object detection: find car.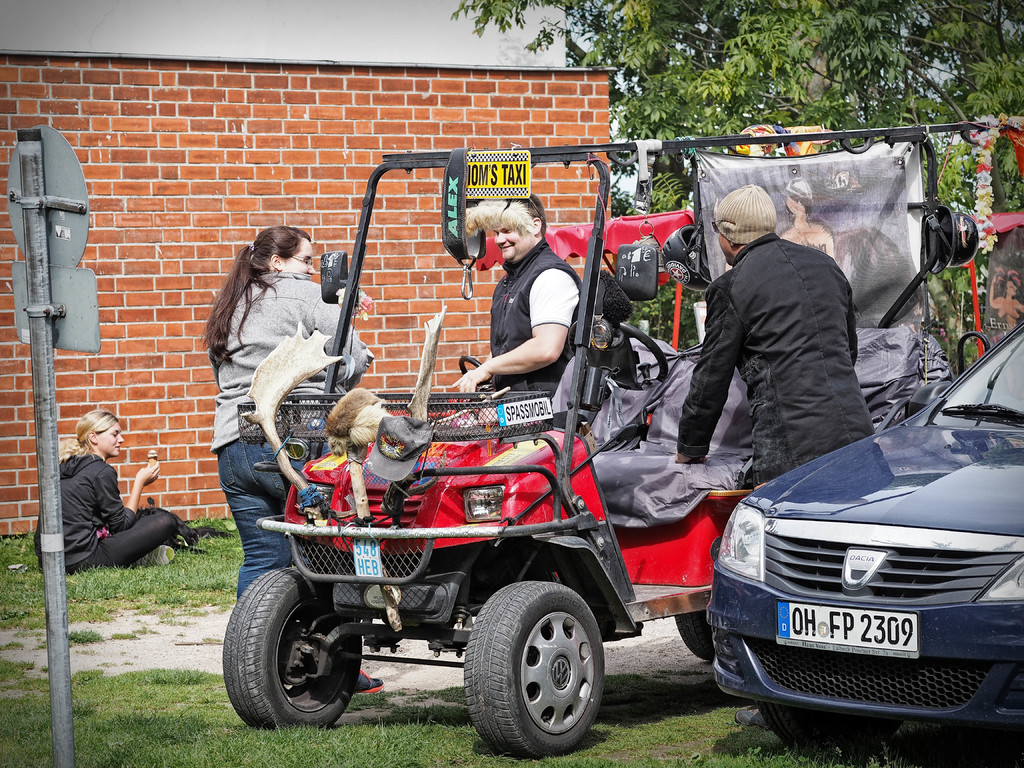
[left=222, top=119, right=1023, bottom=762].
